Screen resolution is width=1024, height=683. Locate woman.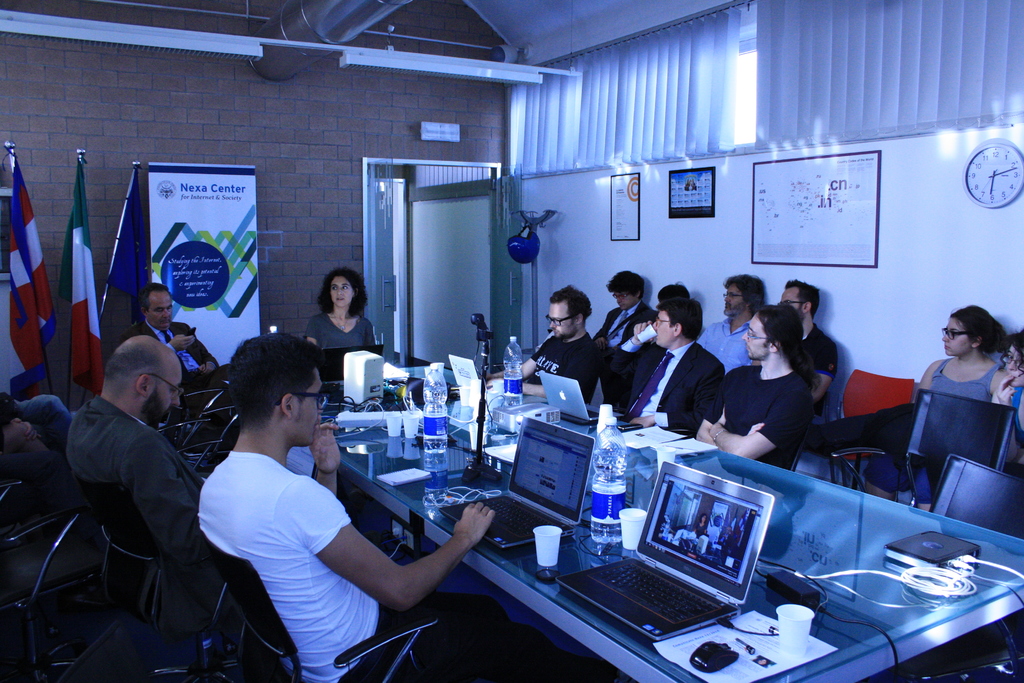
{"x1": 305, "y1": 265, "x2": 377, "y2": 348}.
